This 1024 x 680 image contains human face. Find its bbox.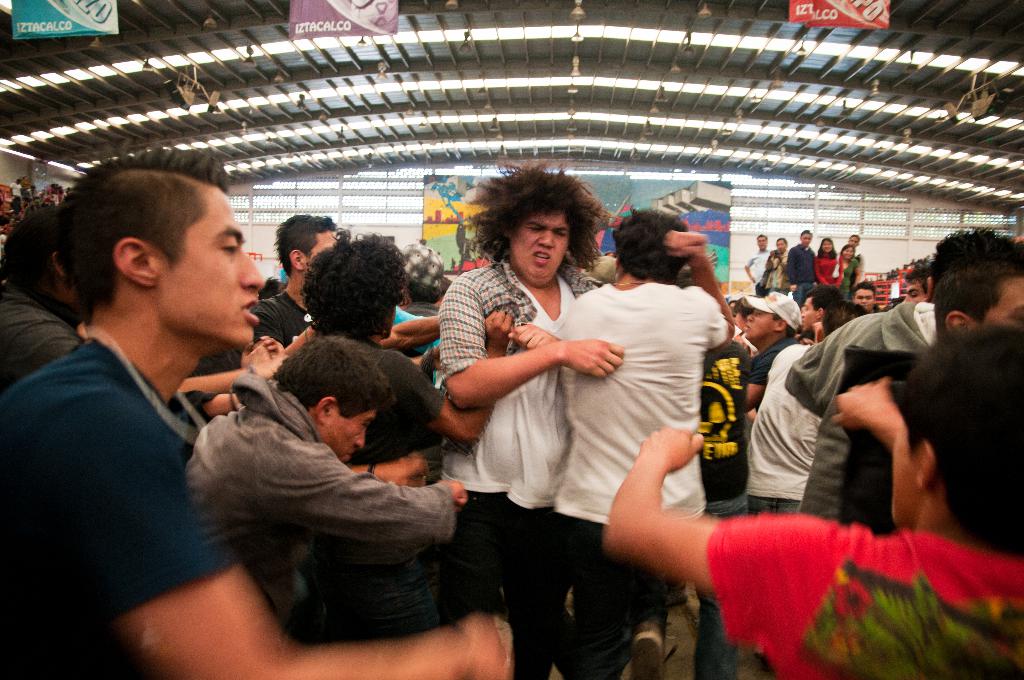
{"left": 979, "top": 278, "right": 1023, "bottom": 332}.
